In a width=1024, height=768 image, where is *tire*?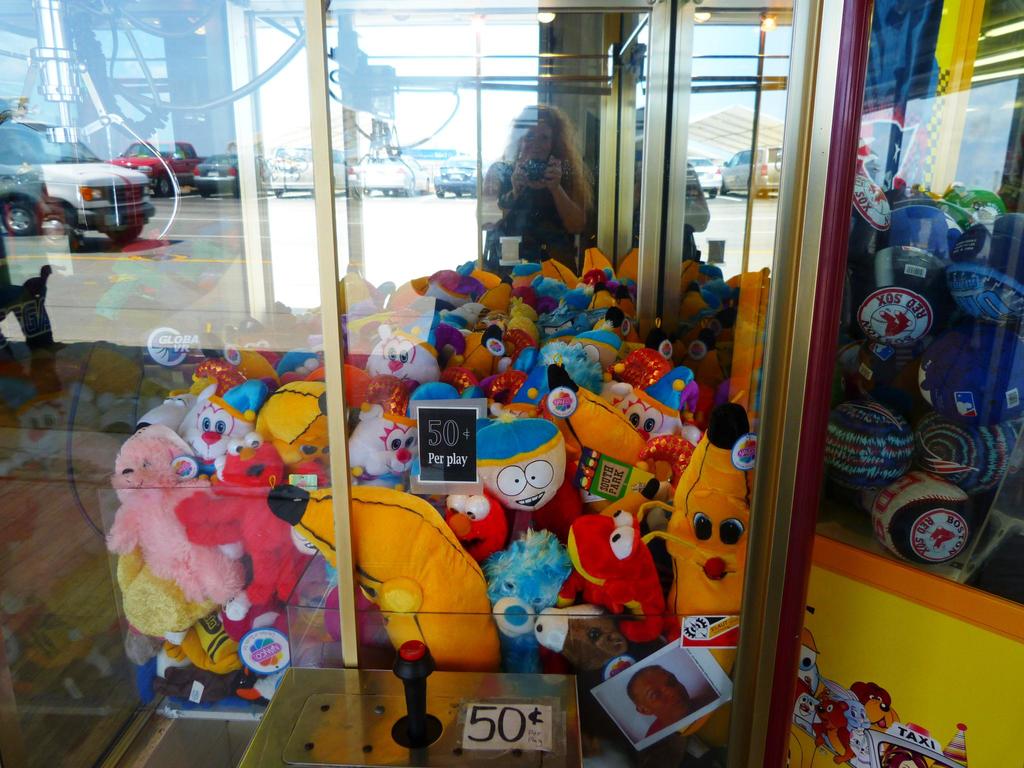
x1=470, y1=191, x2=477, y2=198.
